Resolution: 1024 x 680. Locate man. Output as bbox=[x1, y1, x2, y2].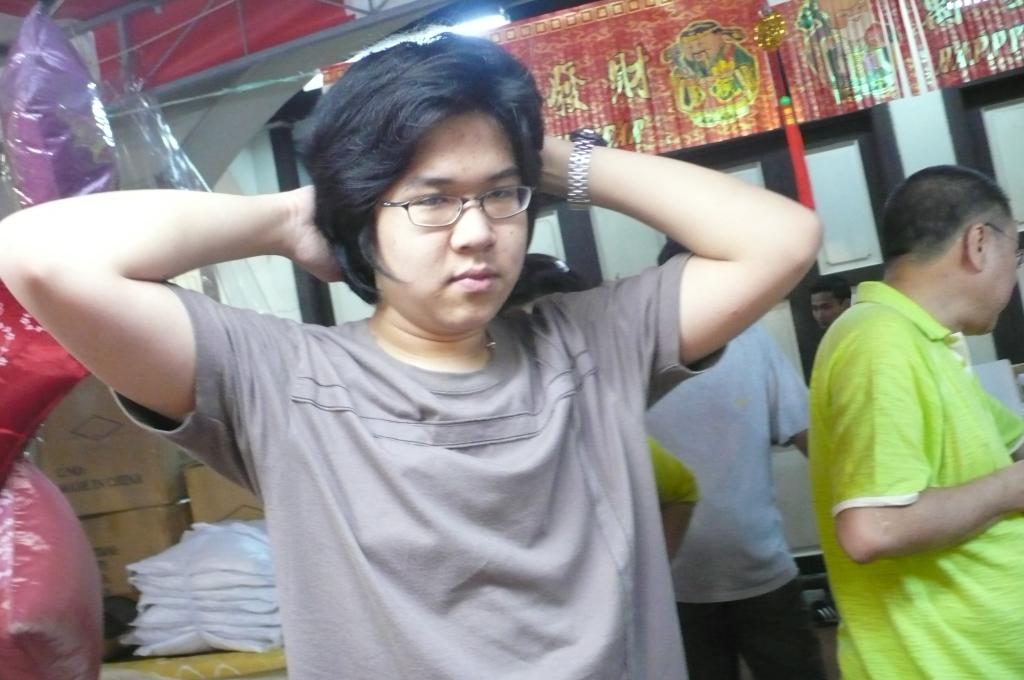
bbox=[0, 22, 826, 679].
